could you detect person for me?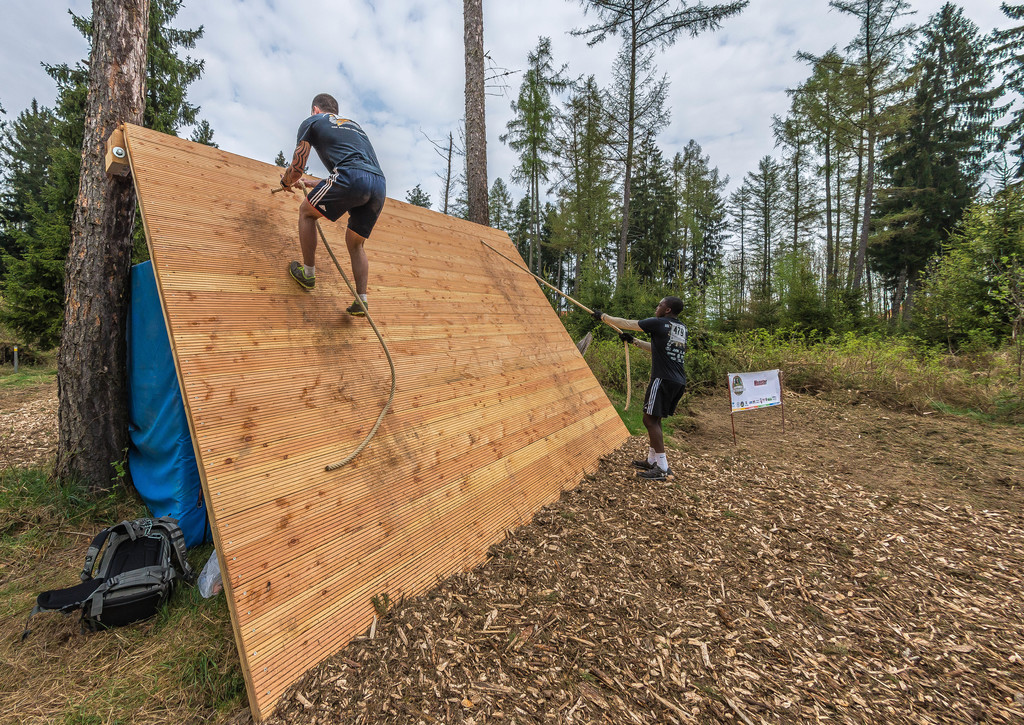
Detection result: [615,278,697,486].
